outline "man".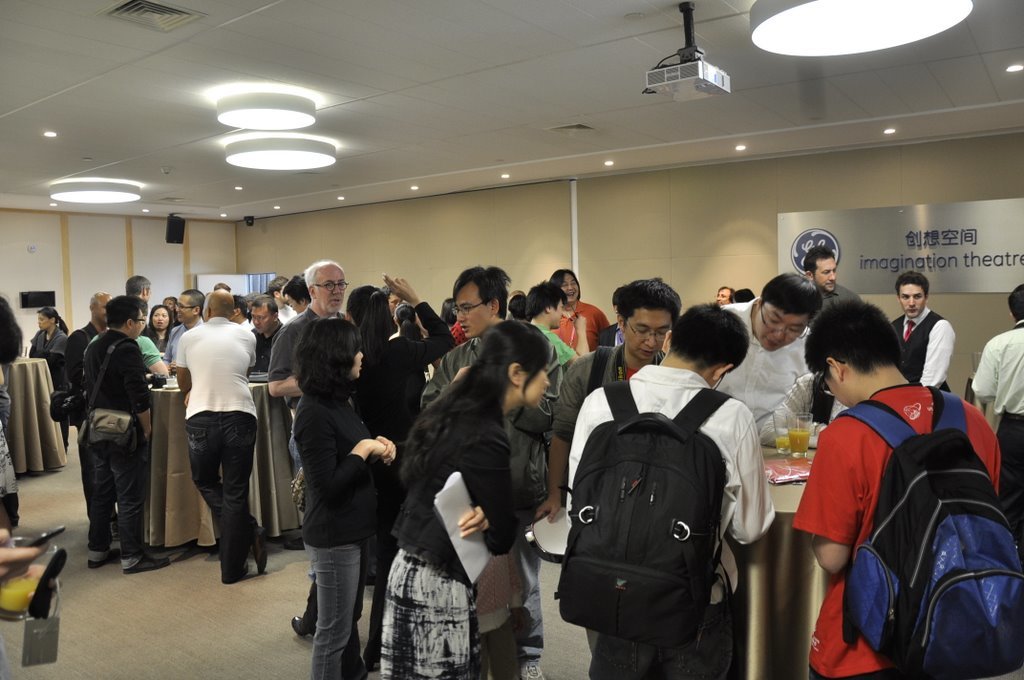
Outline: region(254, 296, 291, 349).
